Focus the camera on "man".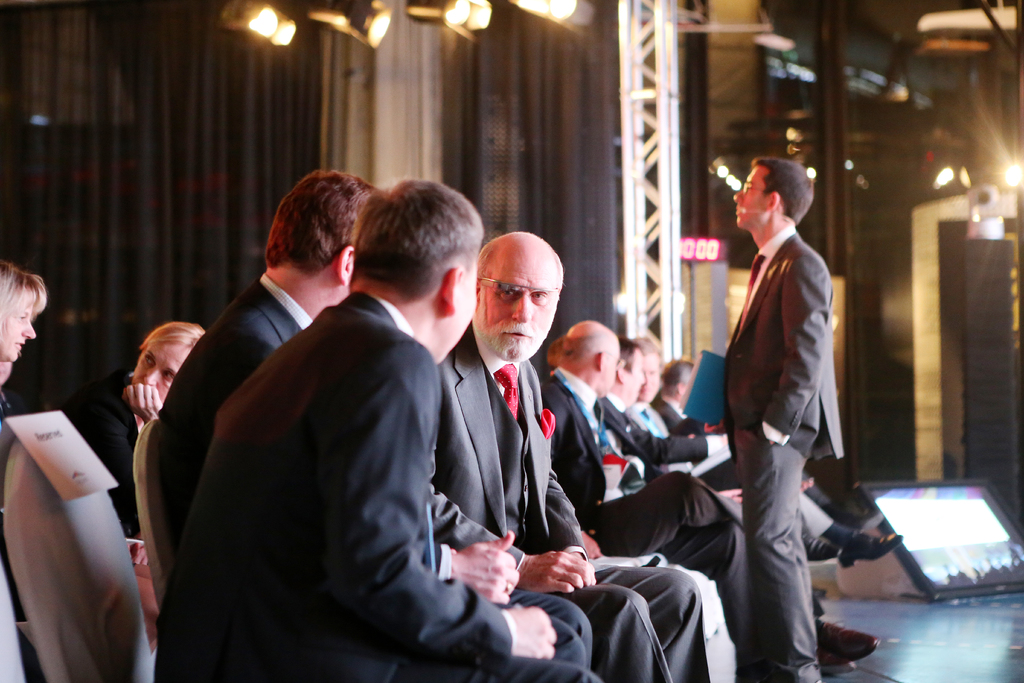
Focus region: <region>632, 347, 912, 580</region>.
